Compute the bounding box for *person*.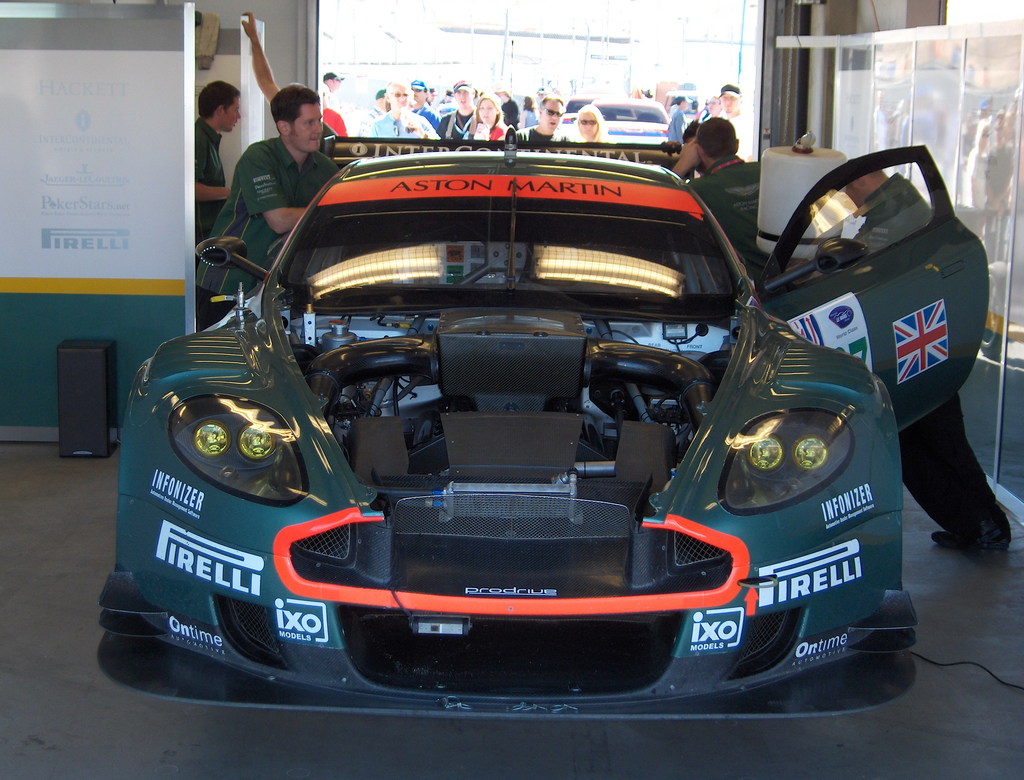
Rect(674, 120, 768, 280).
